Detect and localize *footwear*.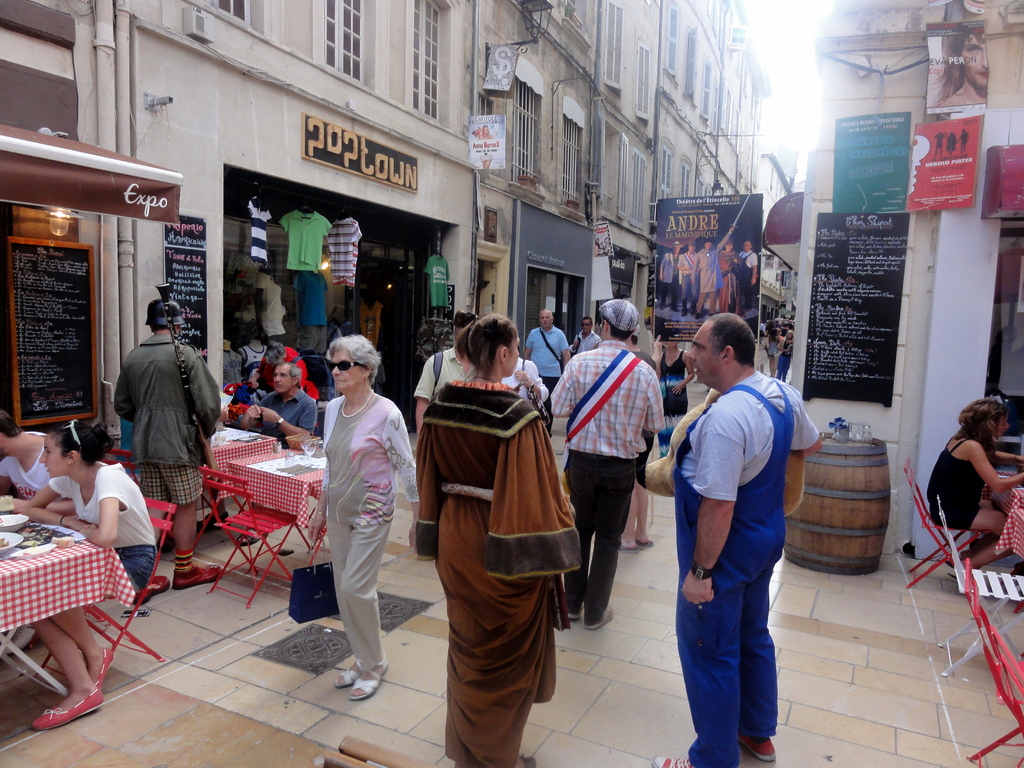
Localized at <box>567,607,580,620</box>.
